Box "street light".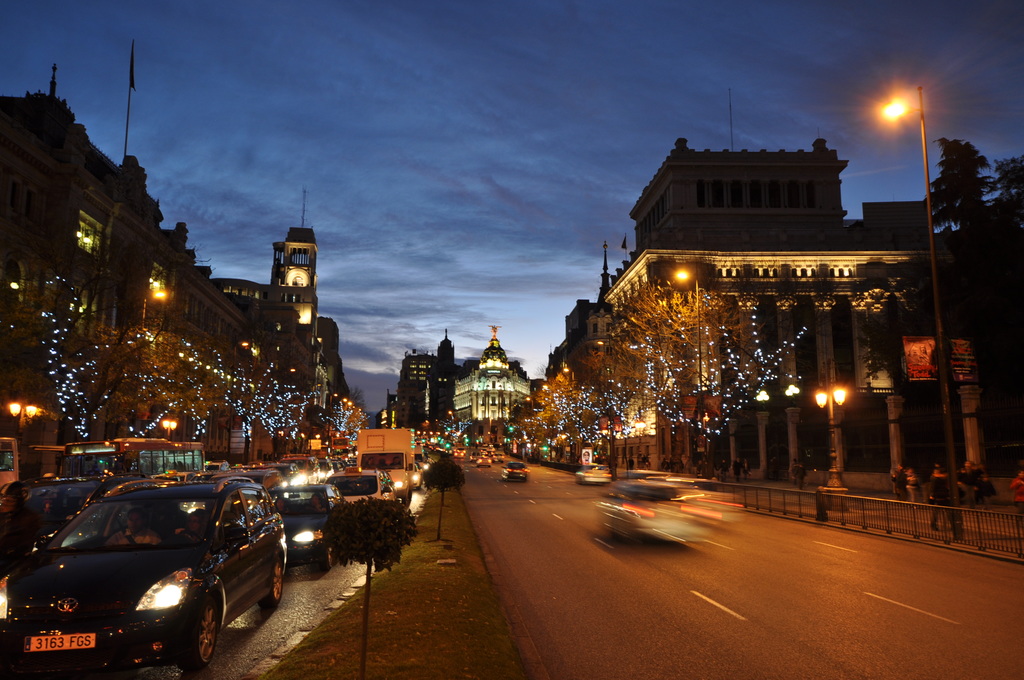
bbox(228, 338, 250, 463).
